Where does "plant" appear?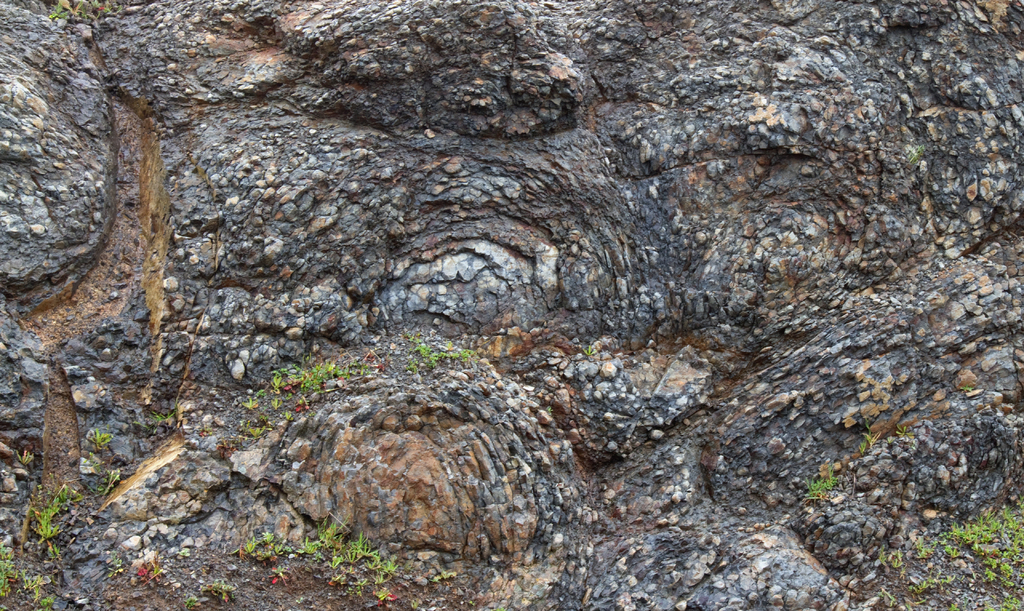
Appears at region(895, 507, 1023, 610).
